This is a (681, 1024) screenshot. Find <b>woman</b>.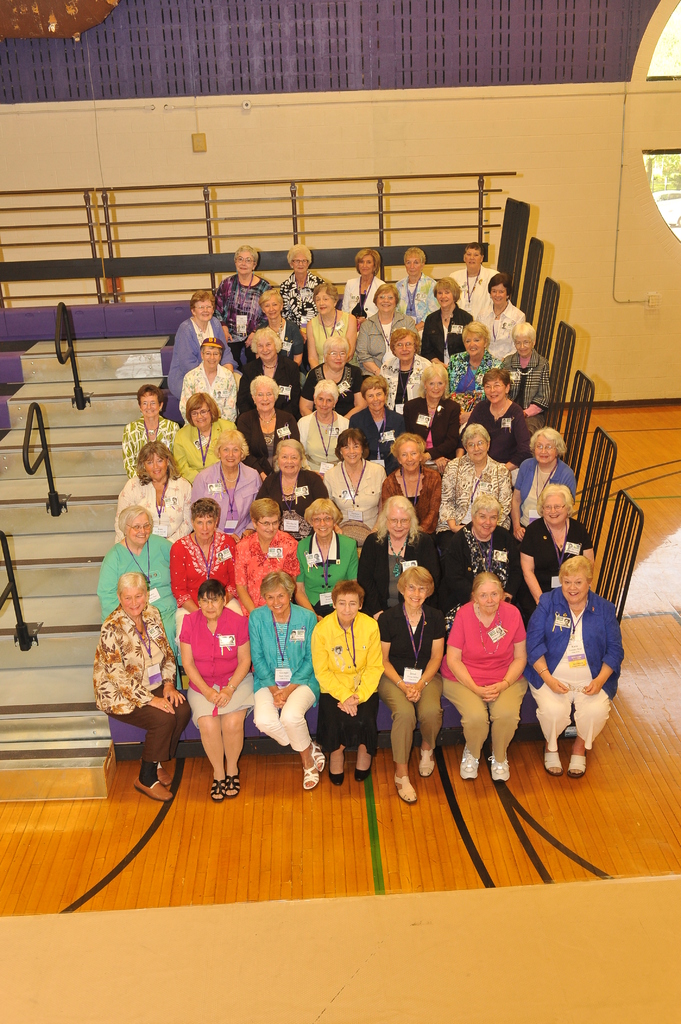
Bounding box: x1=189, y1=430, x2=264, y2=535.
